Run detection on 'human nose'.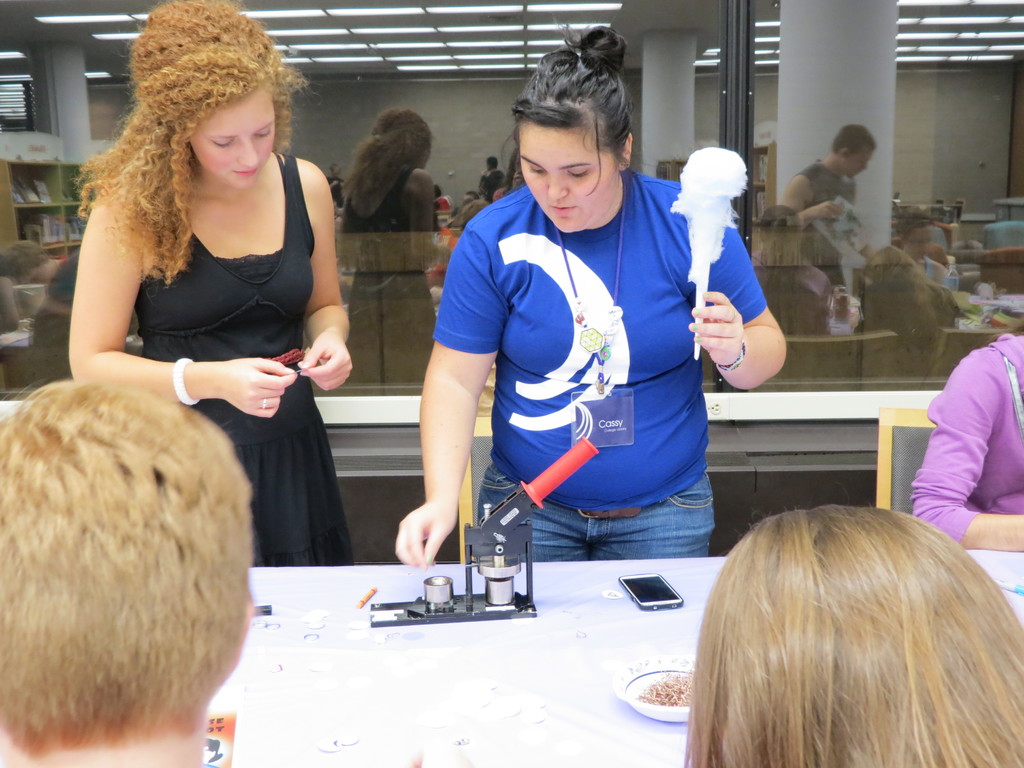
Result: [left=547, top=168, right=568, bottom=200].
